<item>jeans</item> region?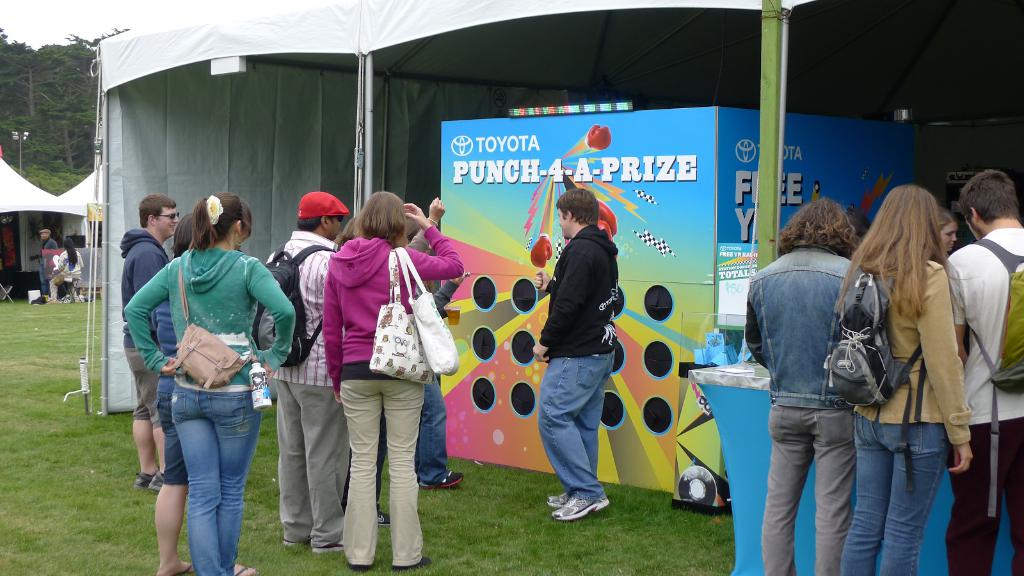
bbox=(765, 403, 844, 572)
